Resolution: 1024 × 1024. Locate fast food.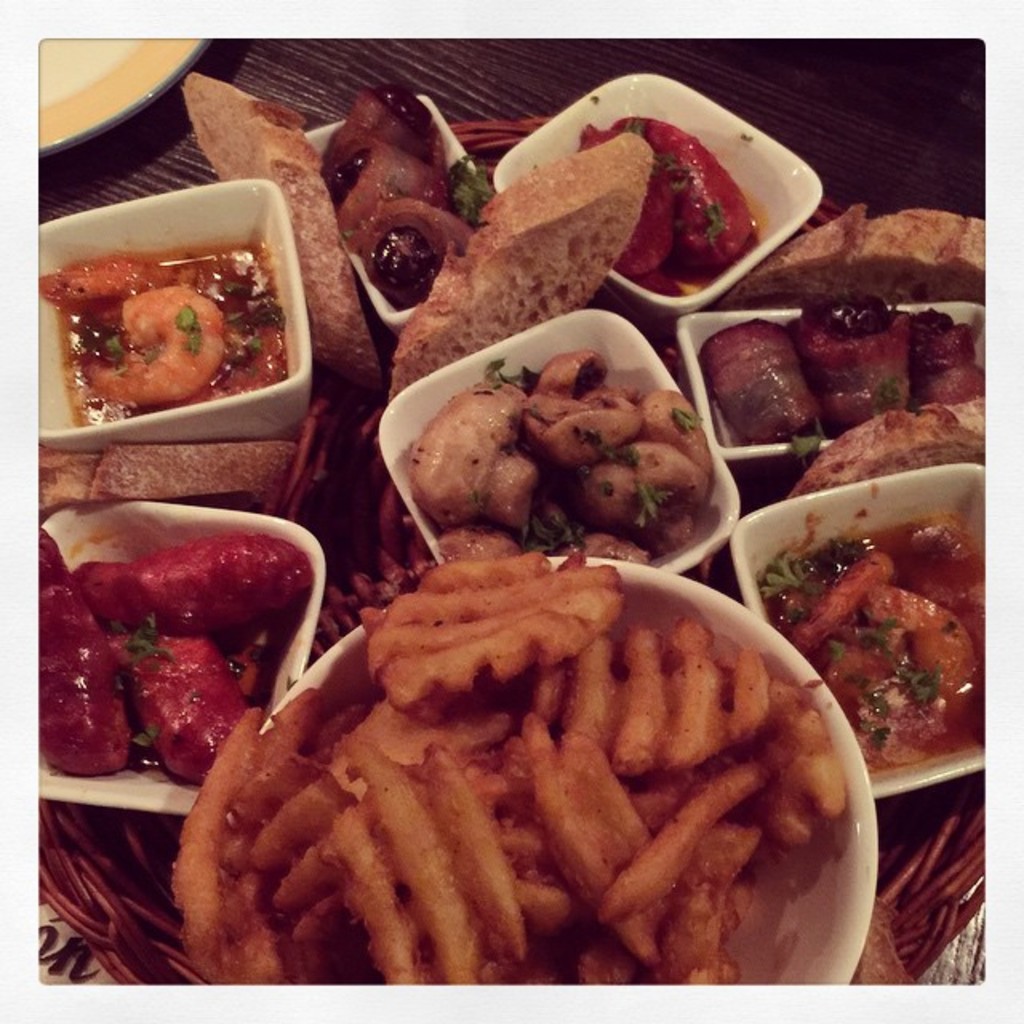
x1=563, y1=104, x2=763, y2=283.
